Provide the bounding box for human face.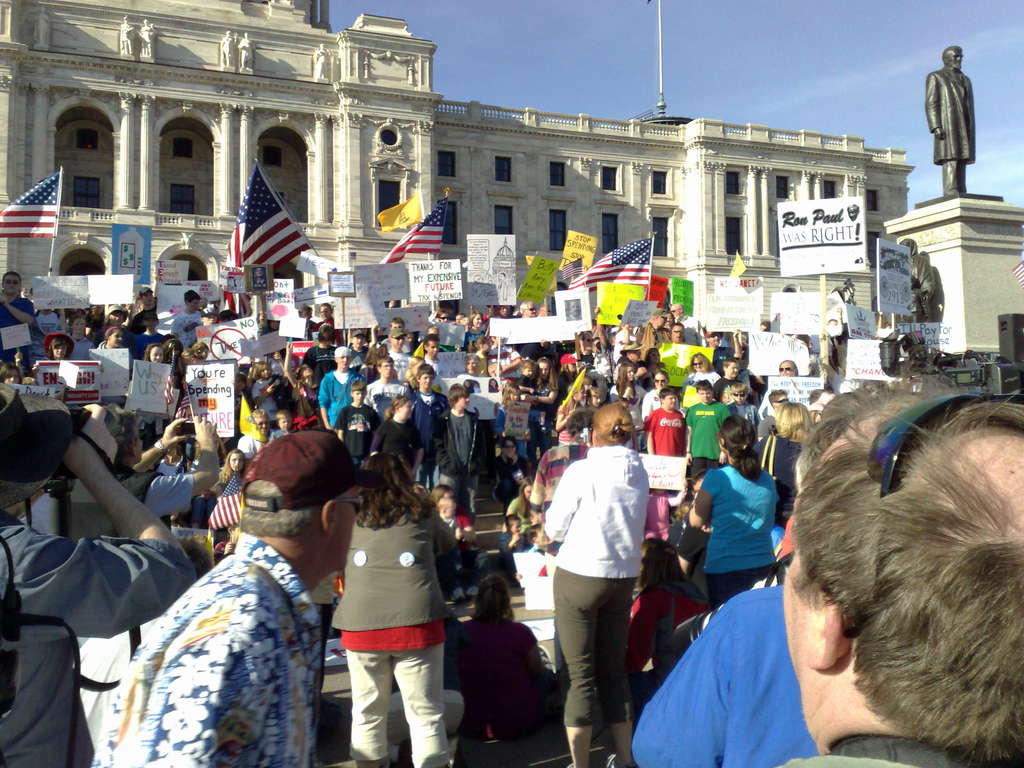
box(189, 301, 198, 312).
